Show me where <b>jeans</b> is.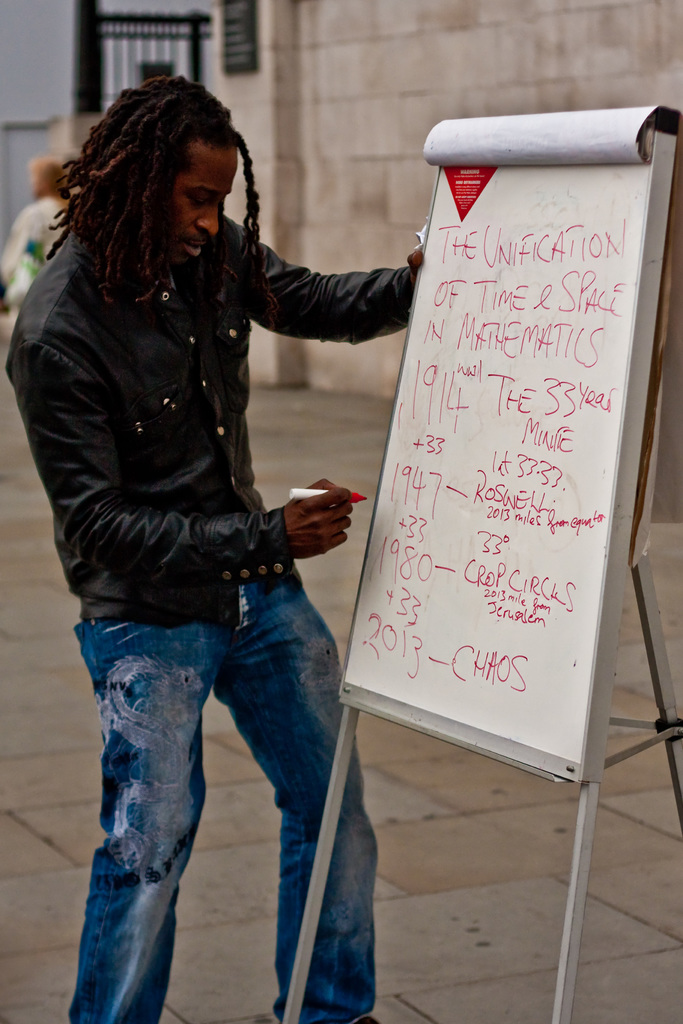
<b>jeans</b> is at (59, 572, 354, 1004).
